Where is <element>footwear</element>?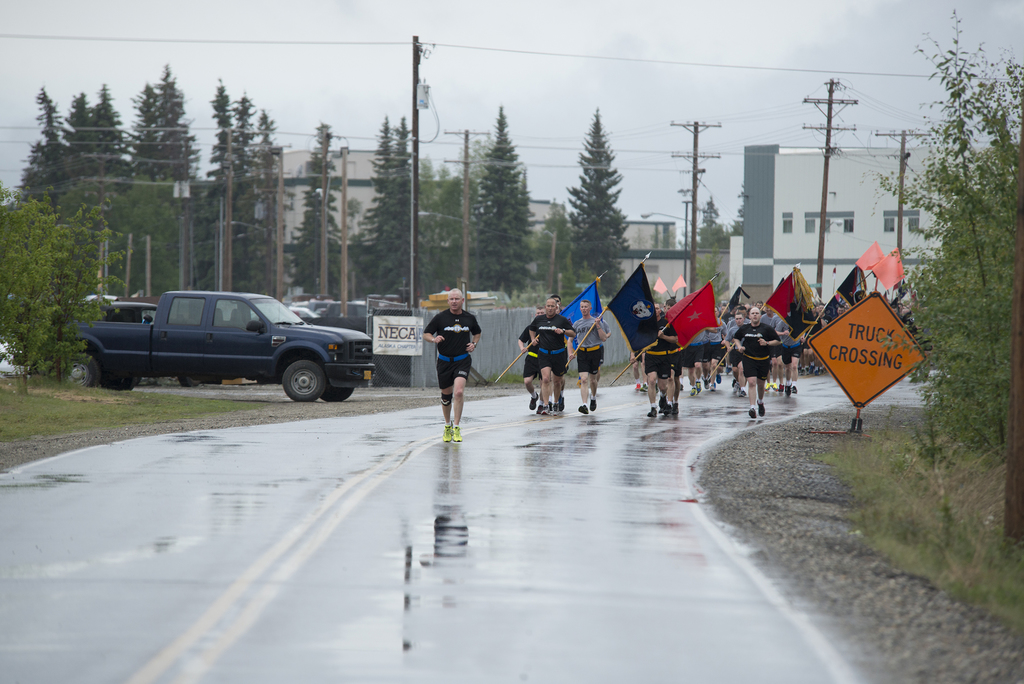
l=711, t=383, r=716, b=393.
